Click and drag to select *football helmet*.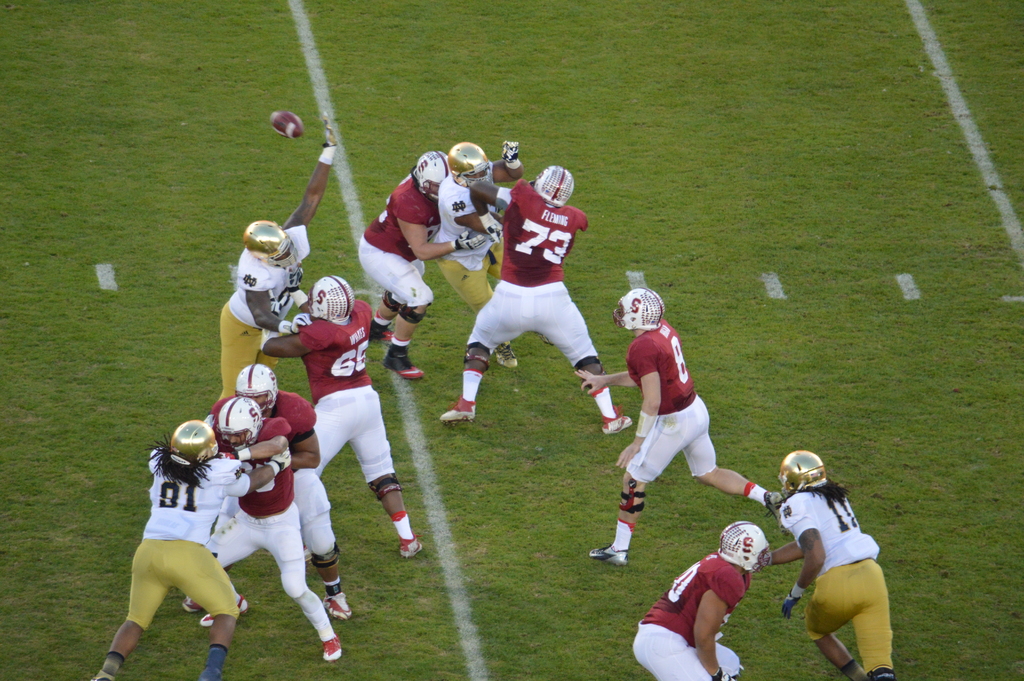
Selection: BBox(778, 449, 830, 496).
